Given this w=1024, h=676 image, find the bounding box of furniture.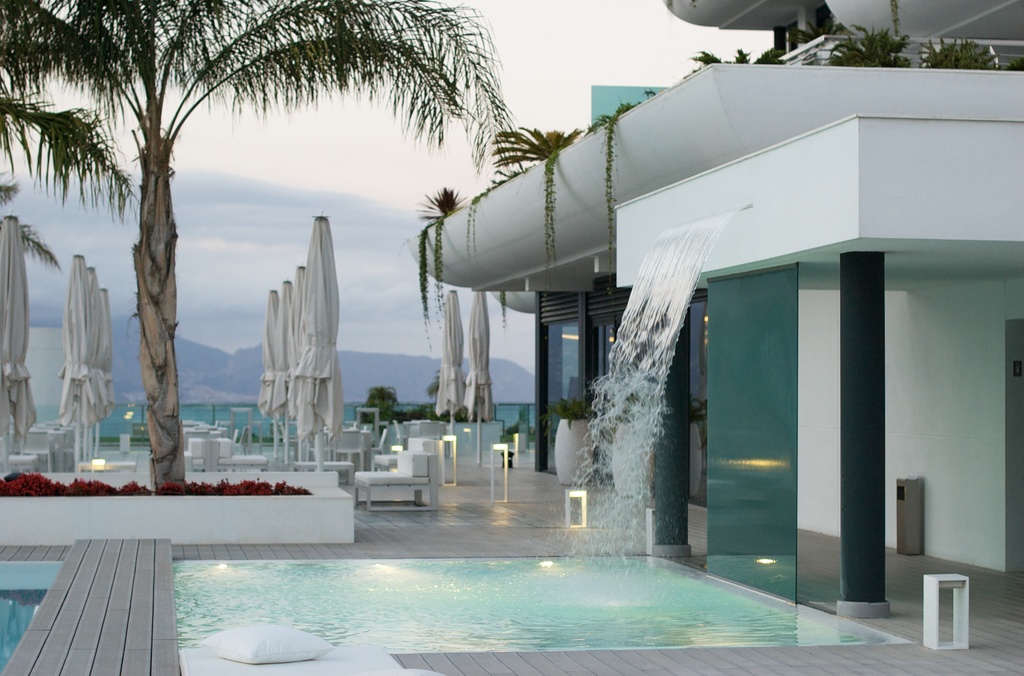
left=354, top=451, right=440, bottom=510.
